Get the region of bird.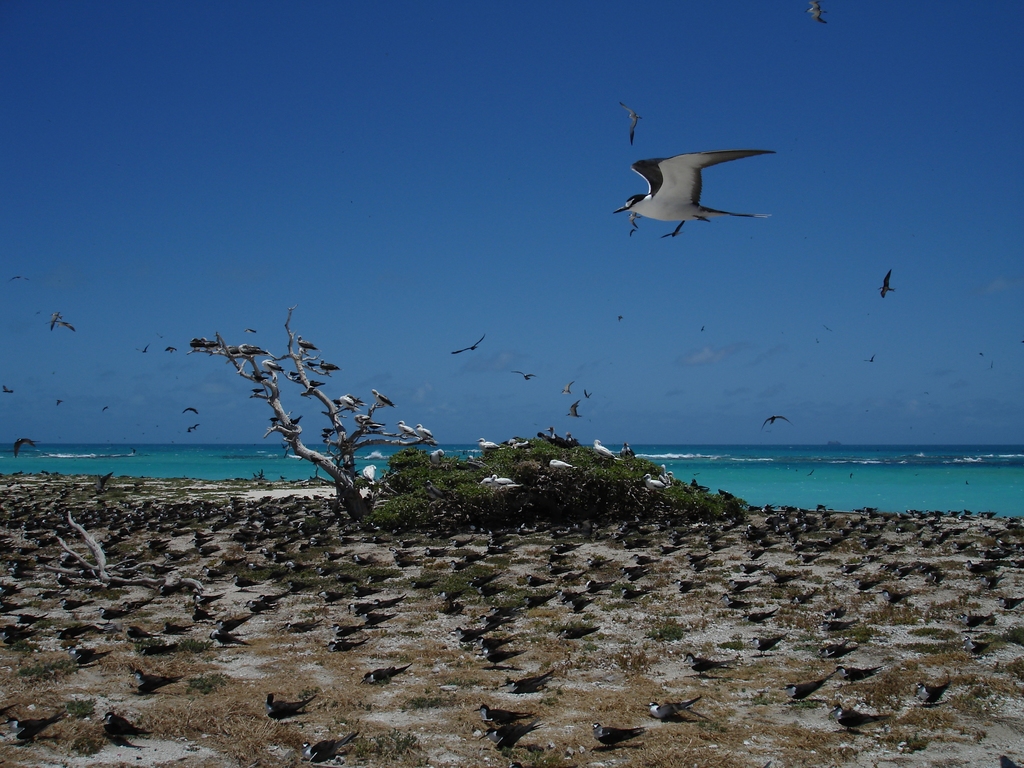
bbox(662, 463, 668, 484).
